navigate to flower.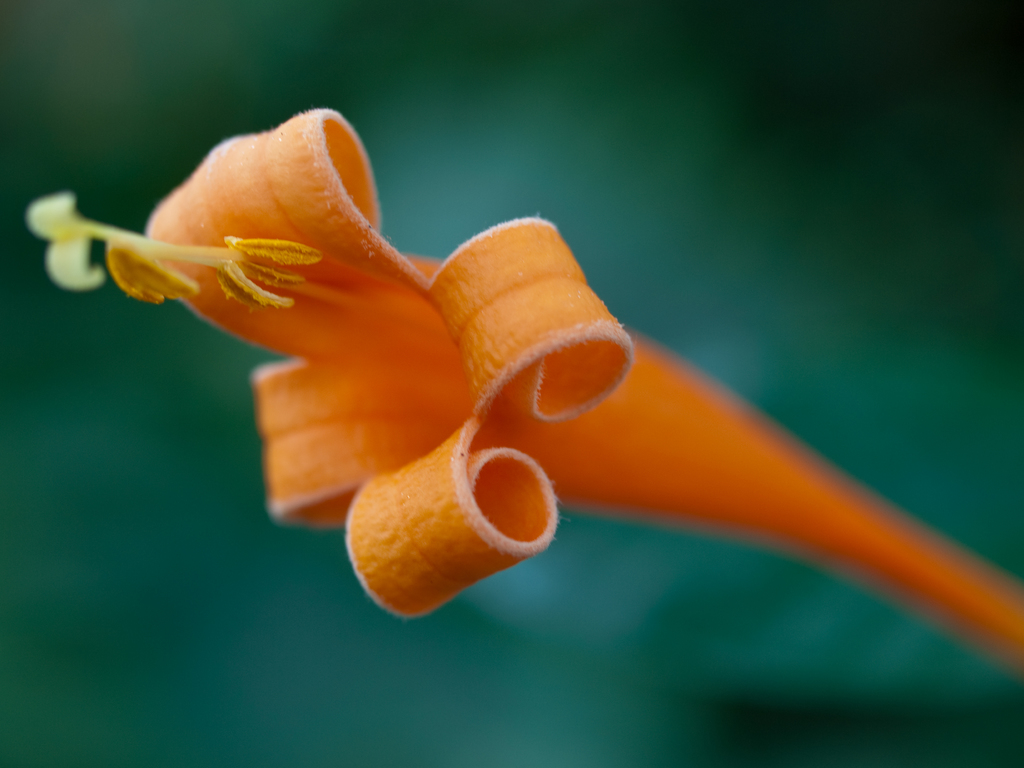
Navigation target: 112:57:898:649.
